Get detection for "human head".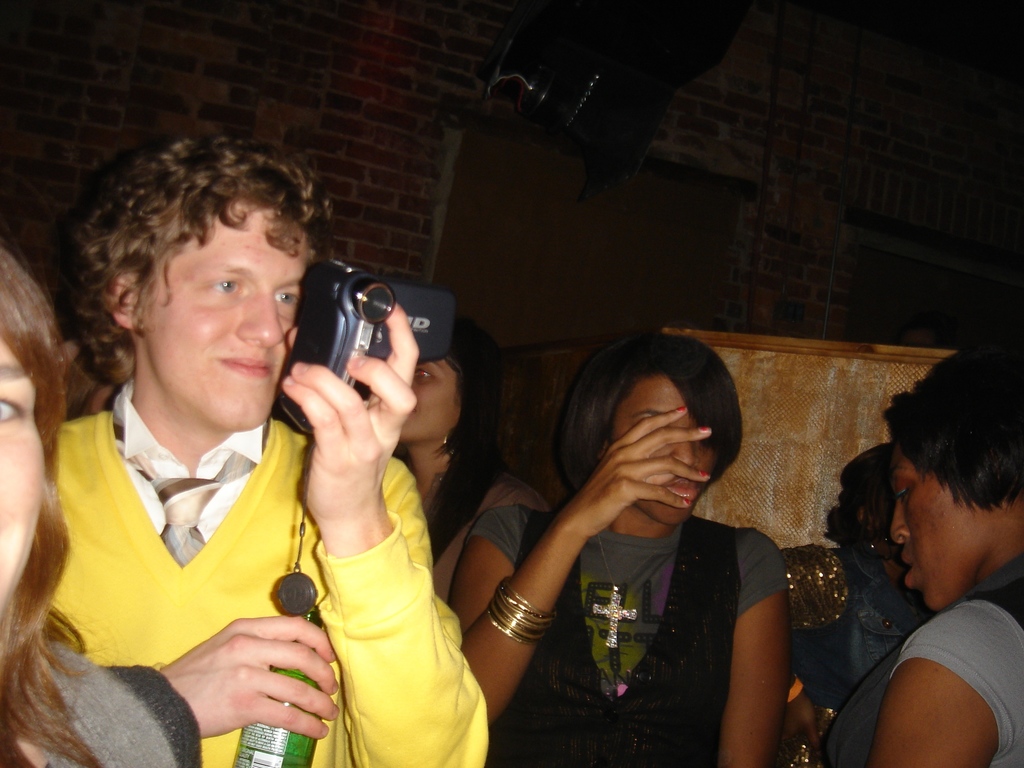
Detection: 66, 123, 335, 429.
